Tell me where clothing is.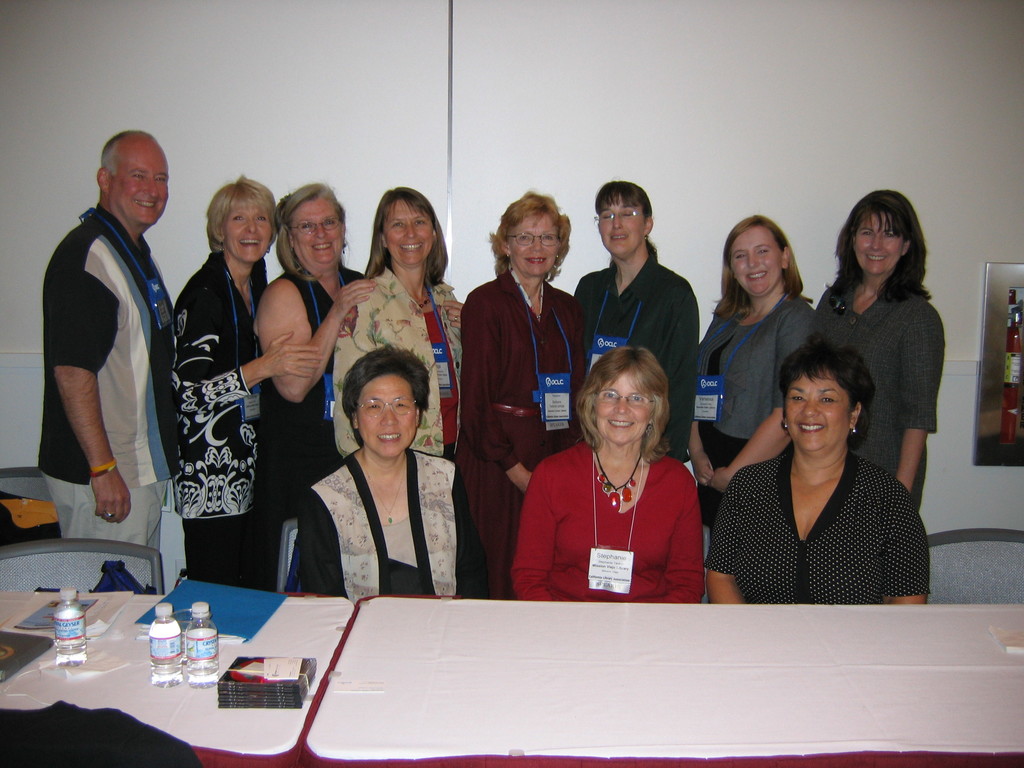
clothing is at [518, 431, 701, 609].
